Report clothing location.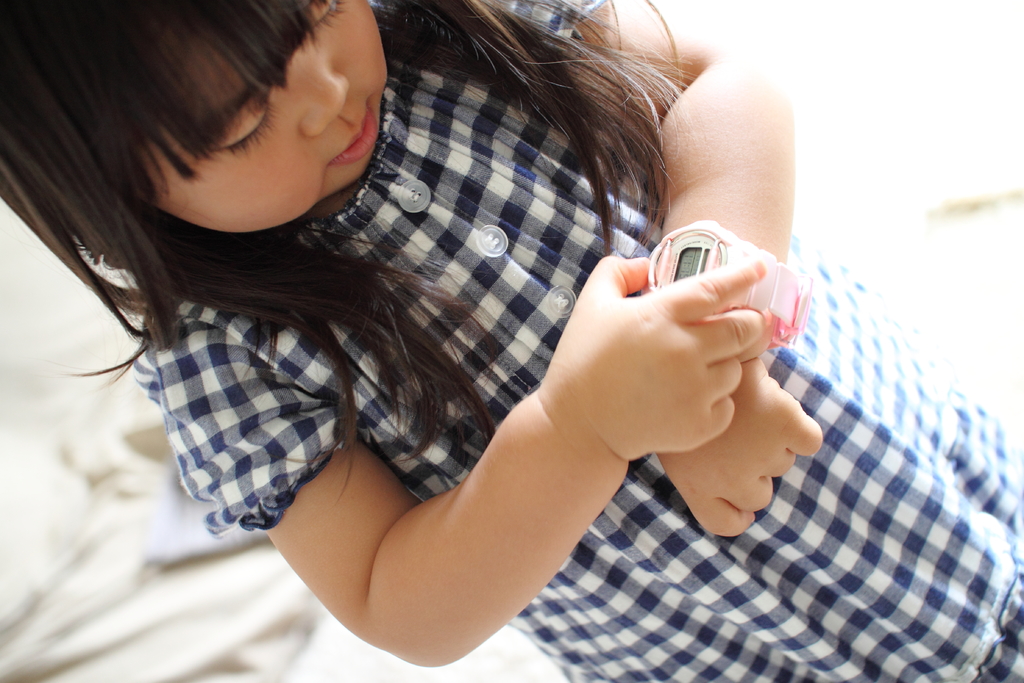
Report: [120, 103, 908, 646].
